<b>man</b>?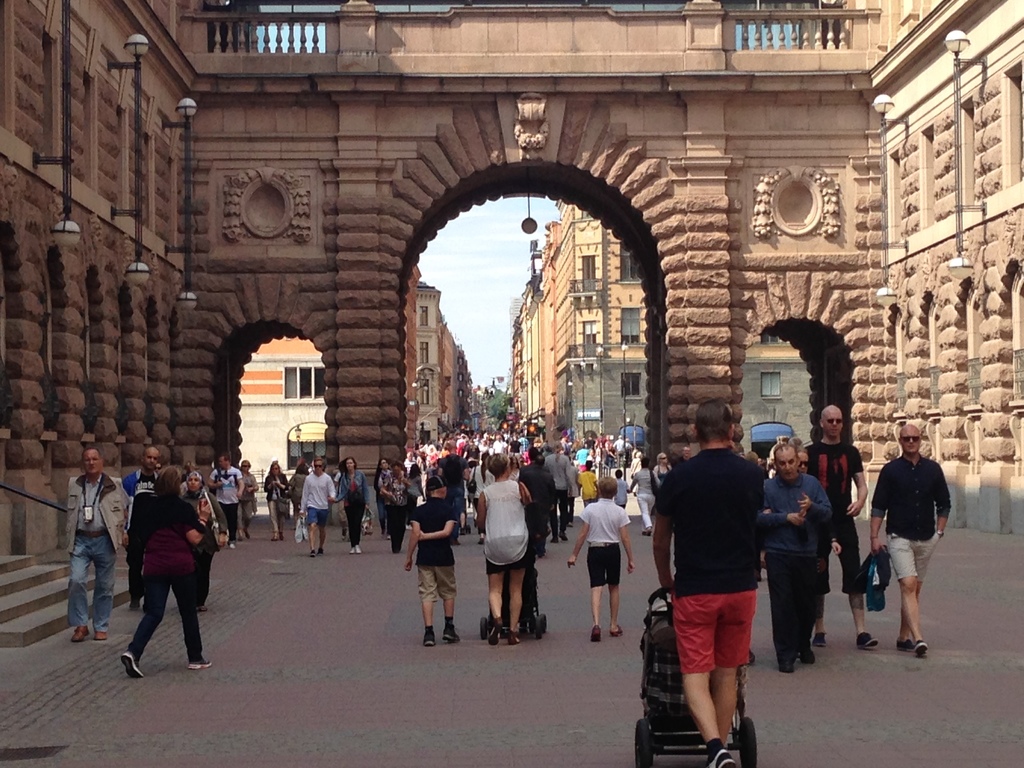
610, 435, 631, 468
